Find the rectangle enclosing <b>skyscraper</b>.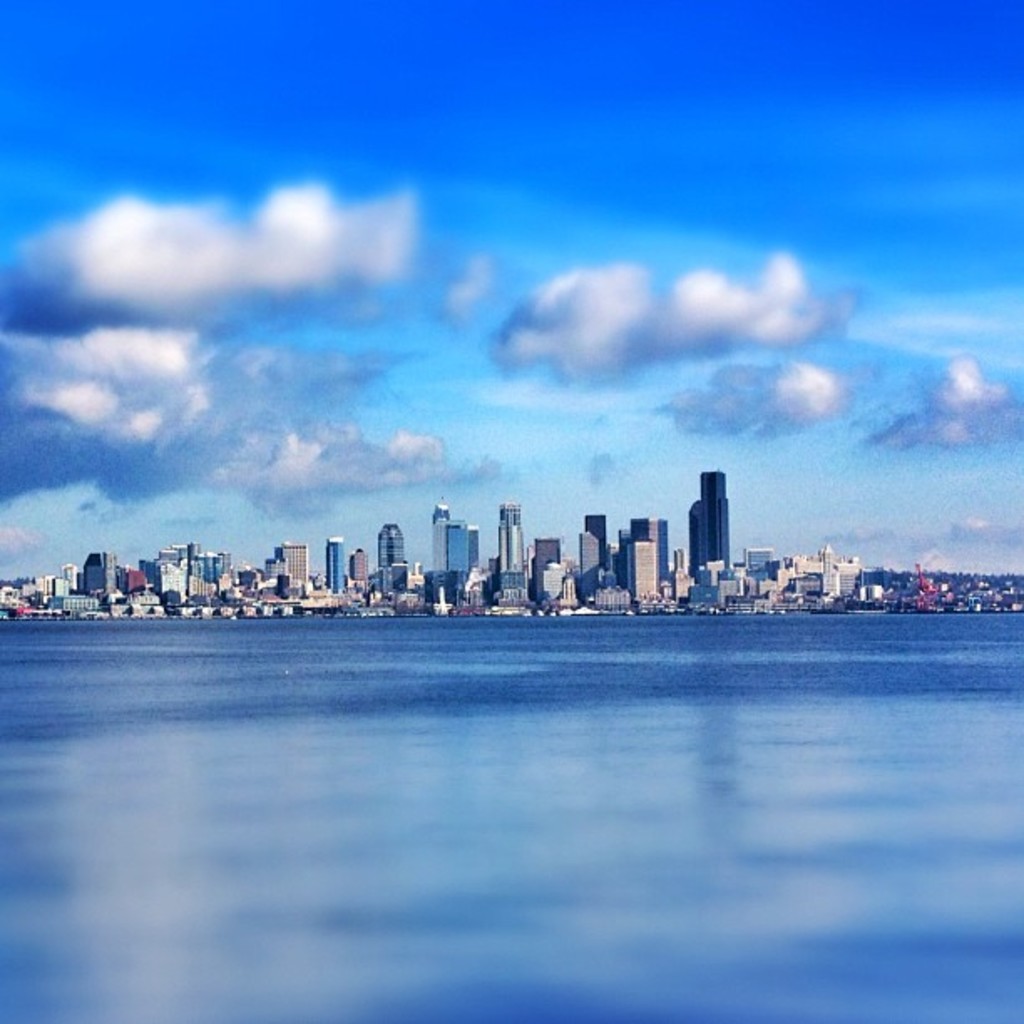
Rect(278, 547, 310, 584).
